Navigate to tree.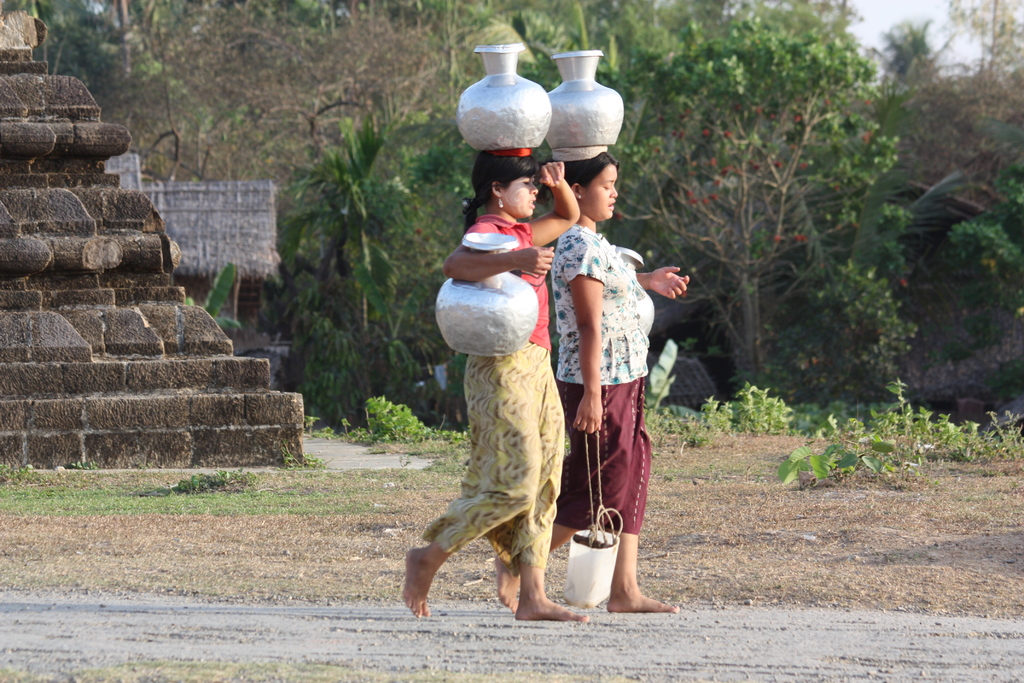
Navigation target: (10,0,189,259).
